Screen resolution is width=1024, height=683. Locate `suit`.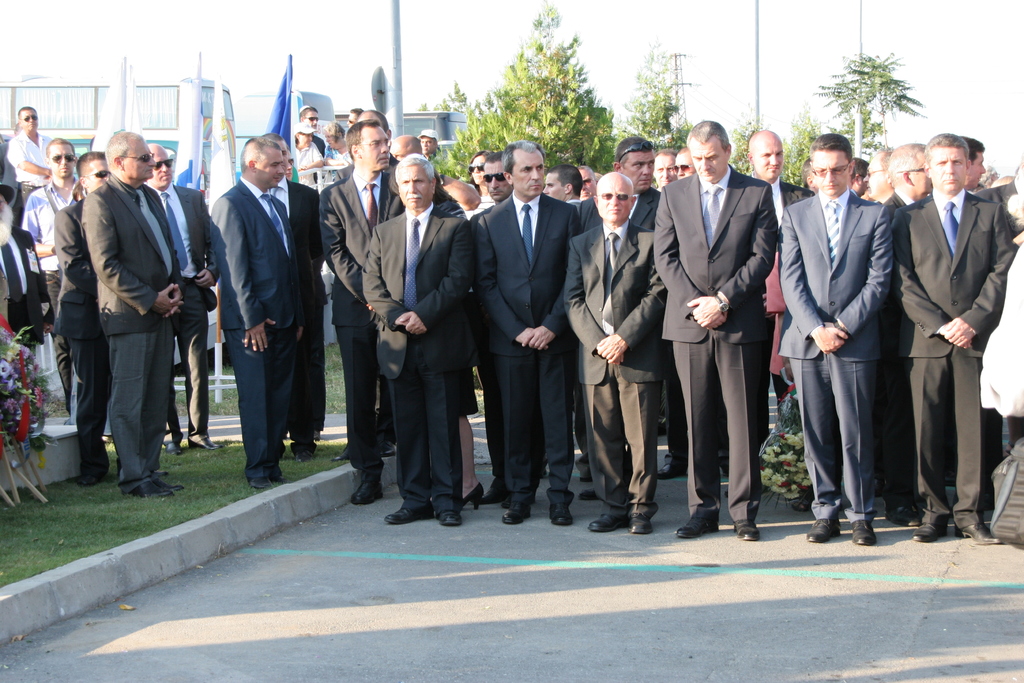
<region>648, 158, 775, 506</region>.
